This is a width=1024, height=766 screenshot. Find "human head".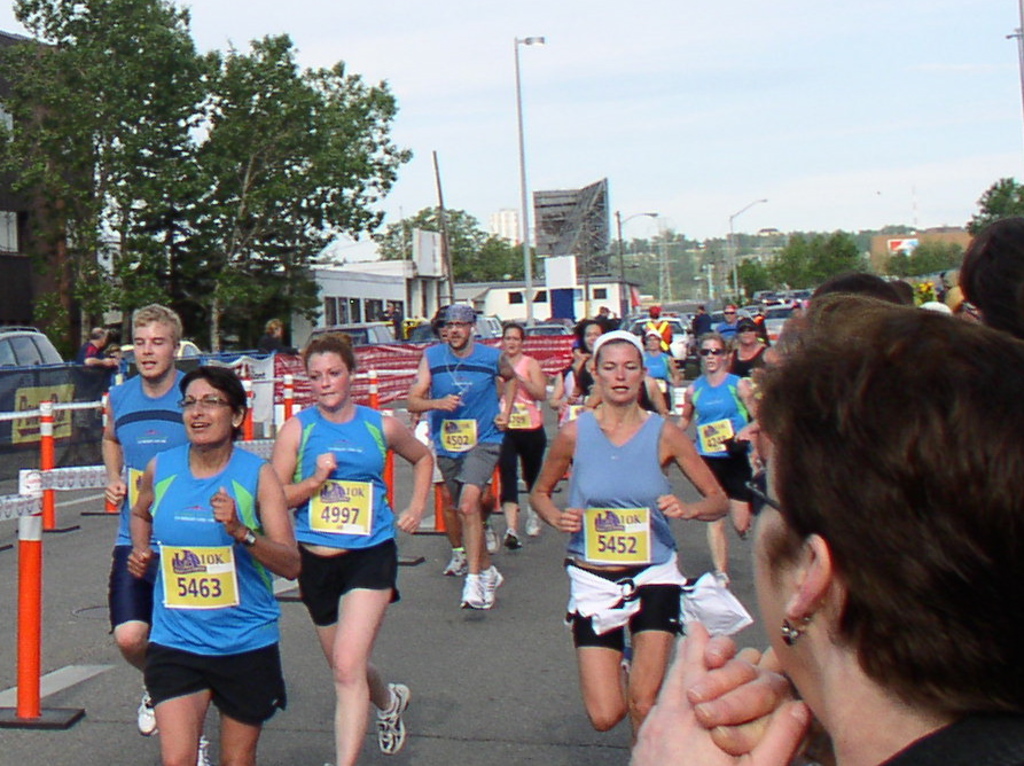
Bounding box: region(644, 329, 660, 354).
